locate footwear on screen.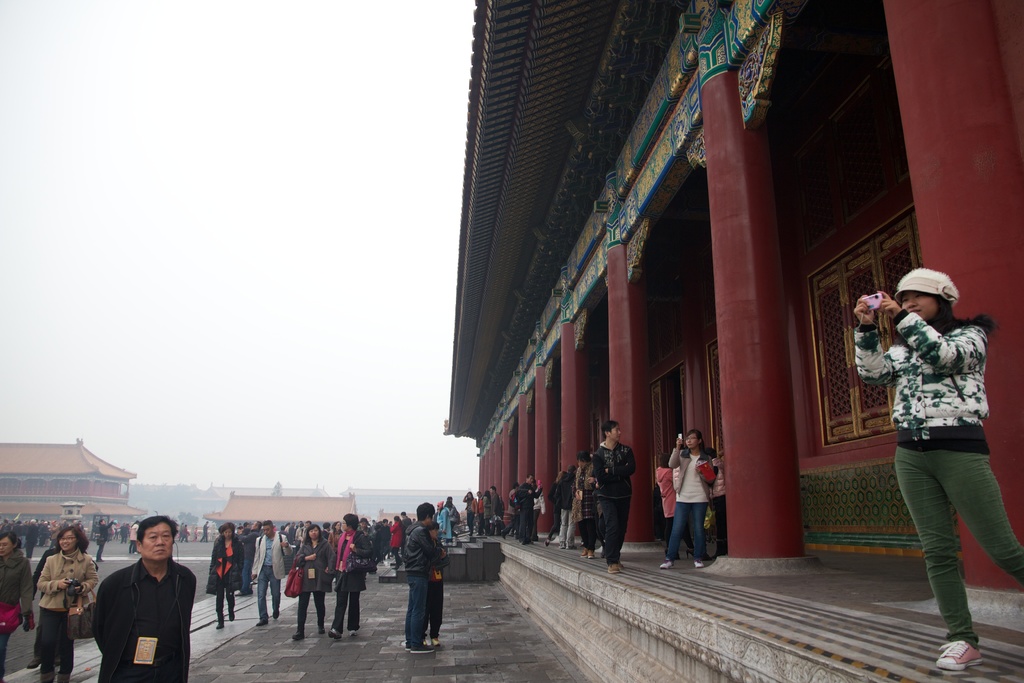
On screen at 216, 622, 224, 630.
